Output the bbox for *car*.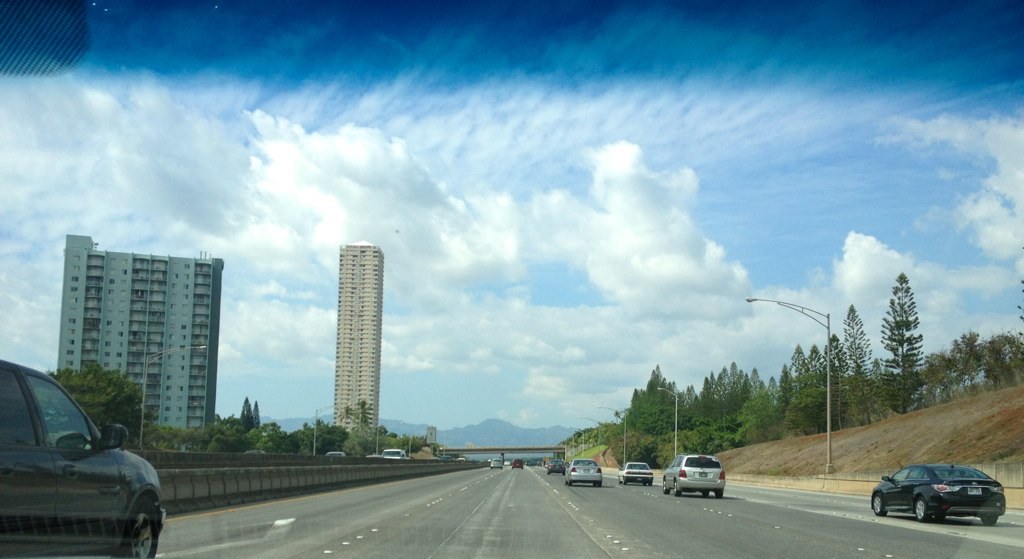
region(379, 447, 410, 458).
